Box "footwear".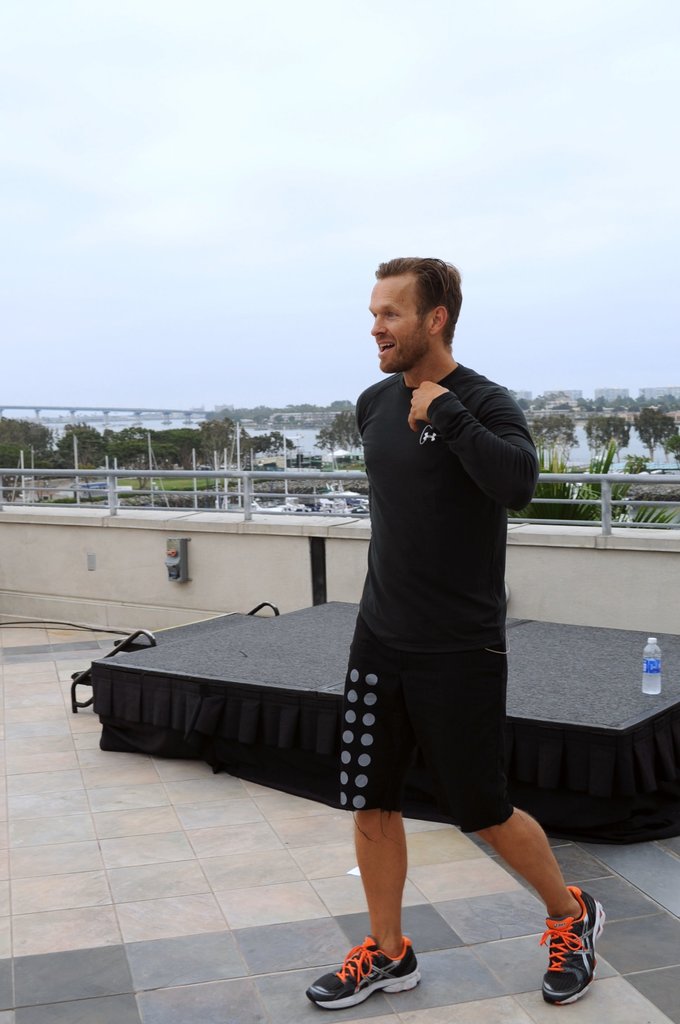
left=322, top=948, right=423, bottom=1012.
